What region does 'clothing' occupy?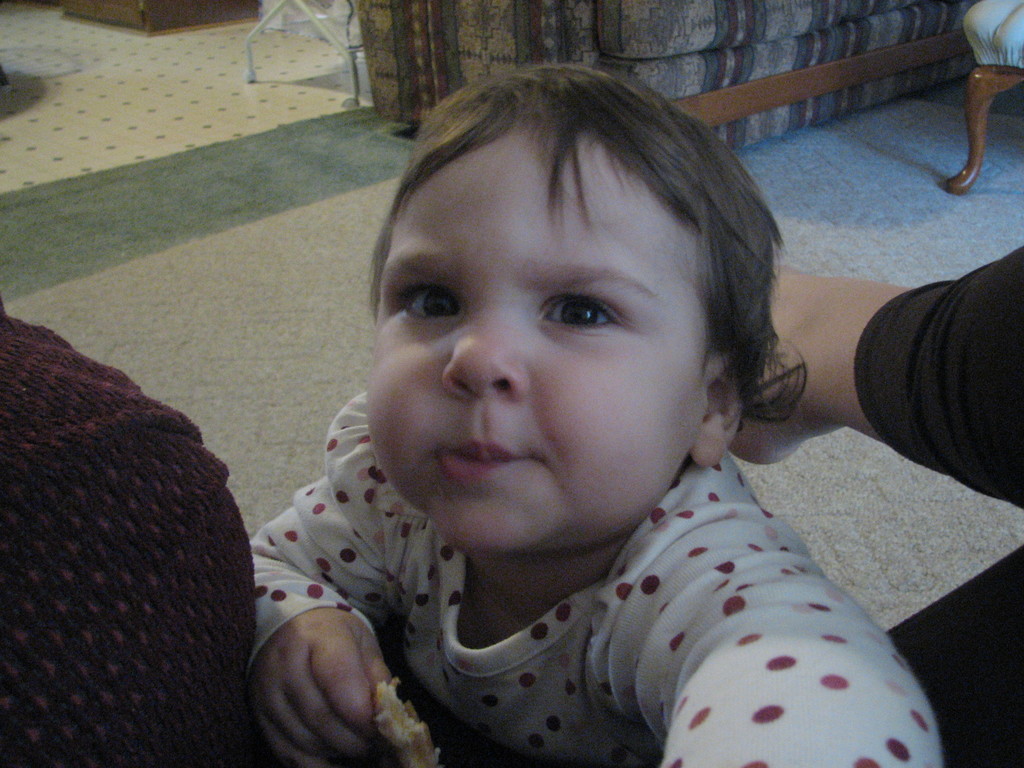
bbox=[0, 271, 309, 767].
